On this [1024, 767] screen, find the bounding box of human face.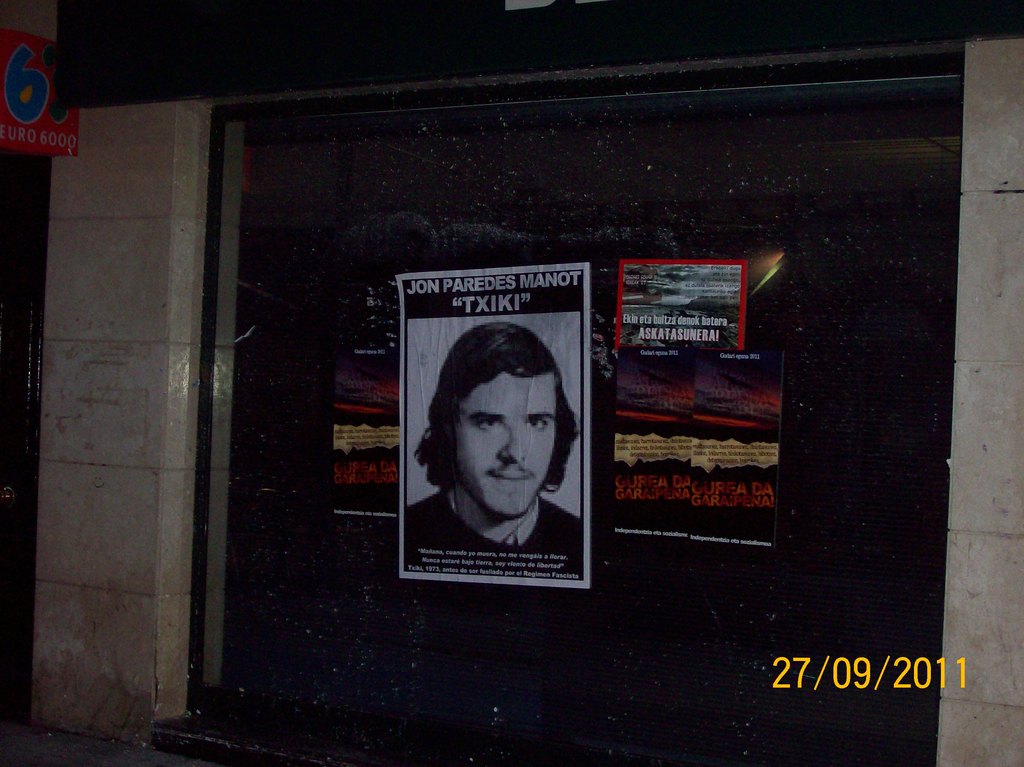
Bounding box: box(452, 367, 559, 521).
